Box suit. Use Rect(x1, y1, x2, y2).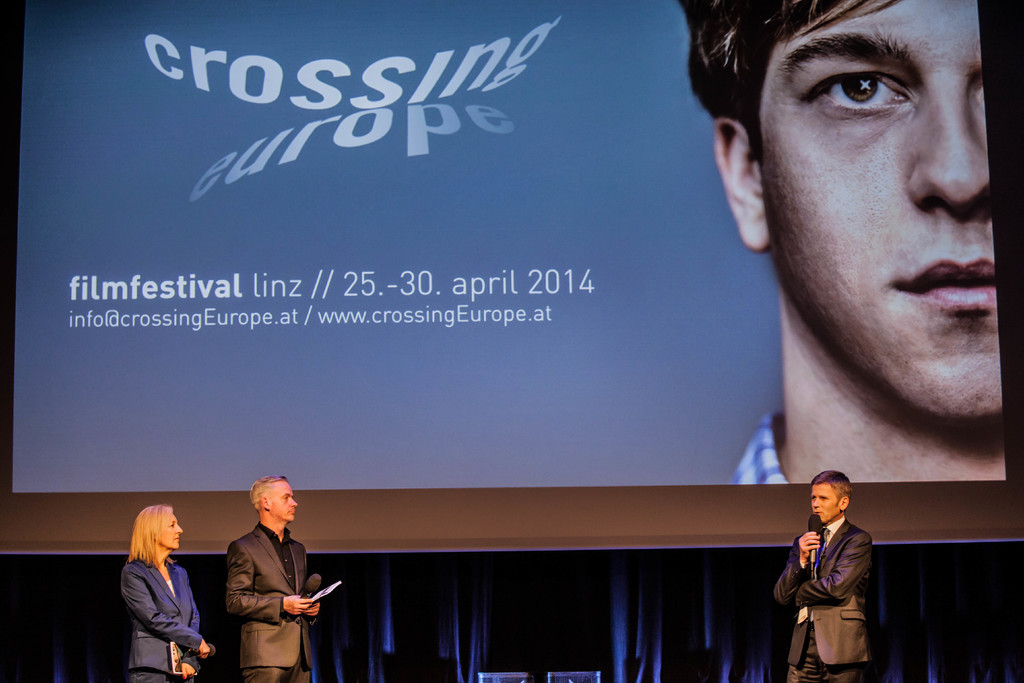
Rect(193, 507, 323, 670).
